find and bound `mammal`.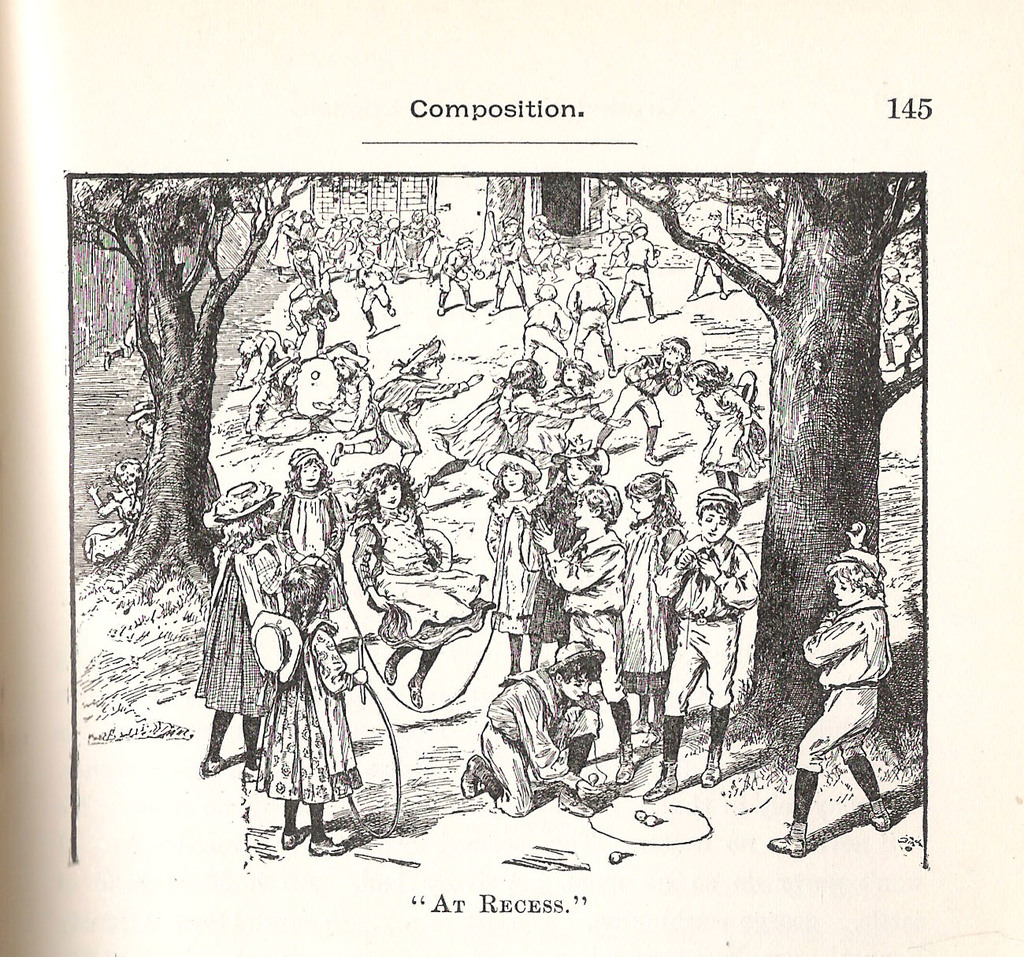
Bound: select_region(523, 278, 566, 377).
